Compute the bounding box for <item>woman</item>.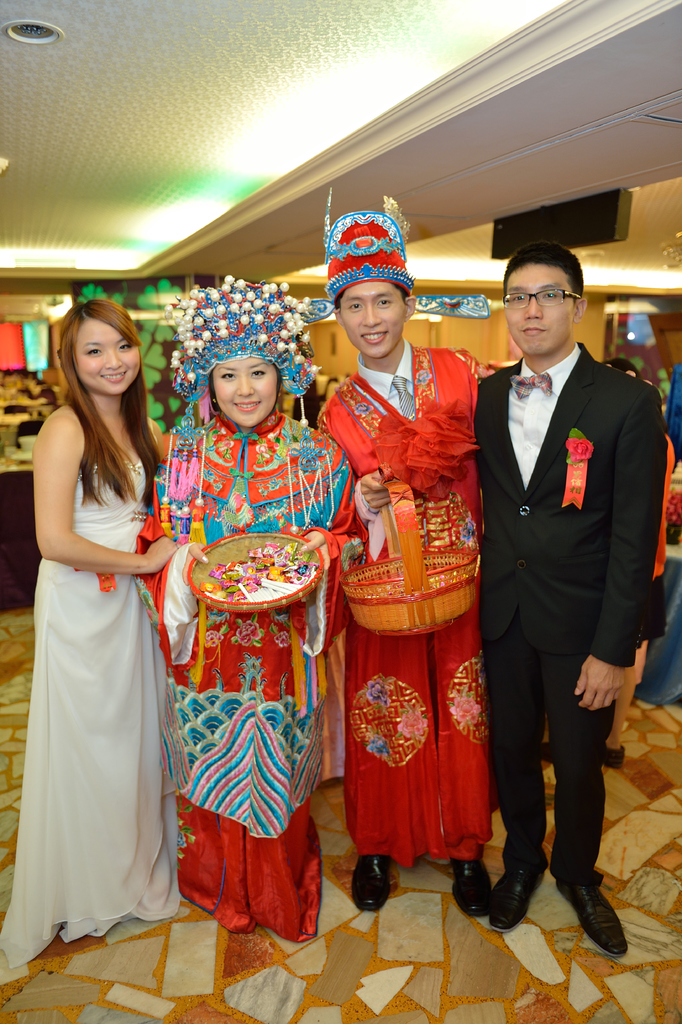
(140,275,350,939).
